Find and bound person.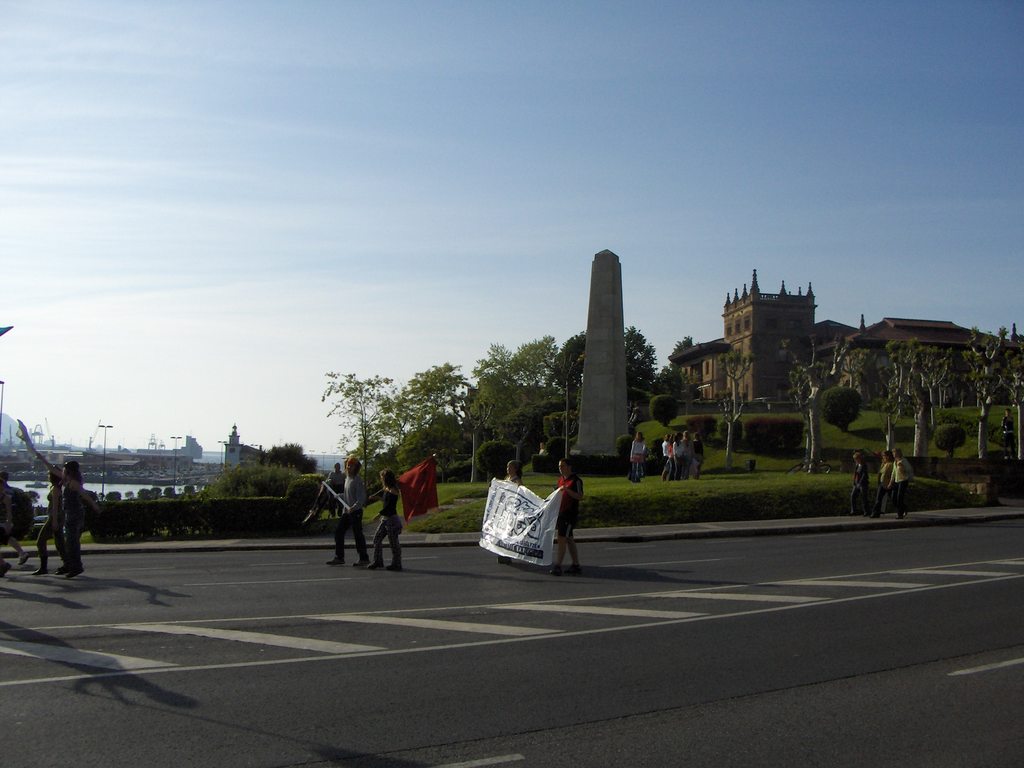
Bound: bbox=[849, 450, 872, 516].
